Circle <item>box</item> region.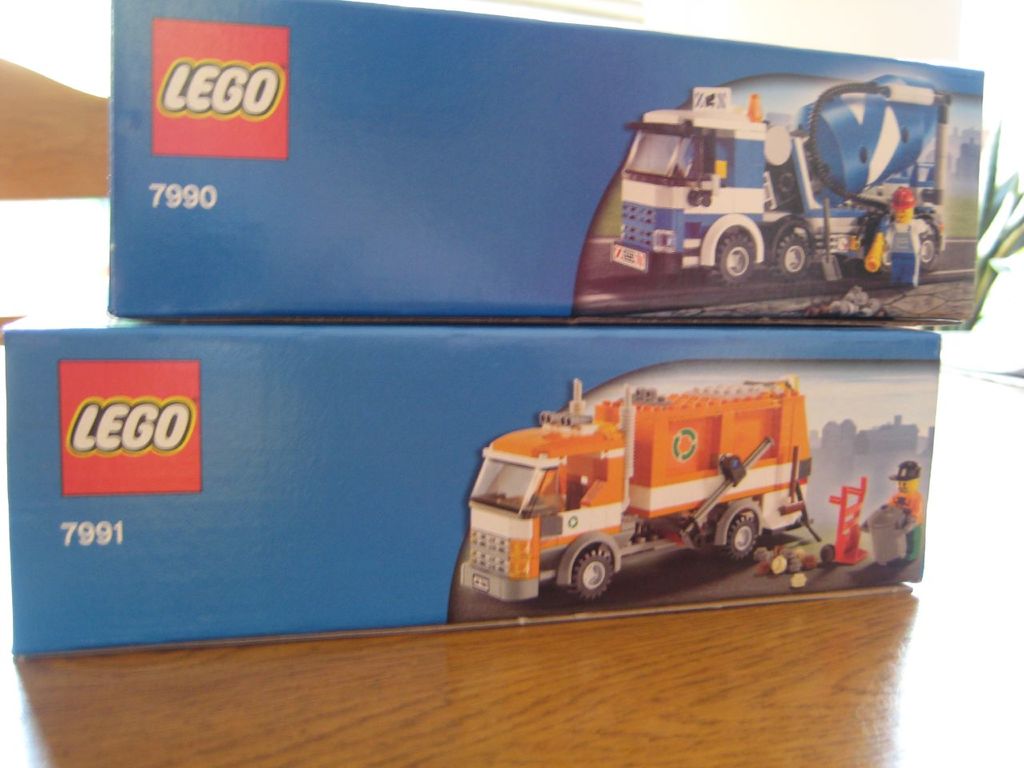
Region: bbox=(6, 298, 942, 656).
